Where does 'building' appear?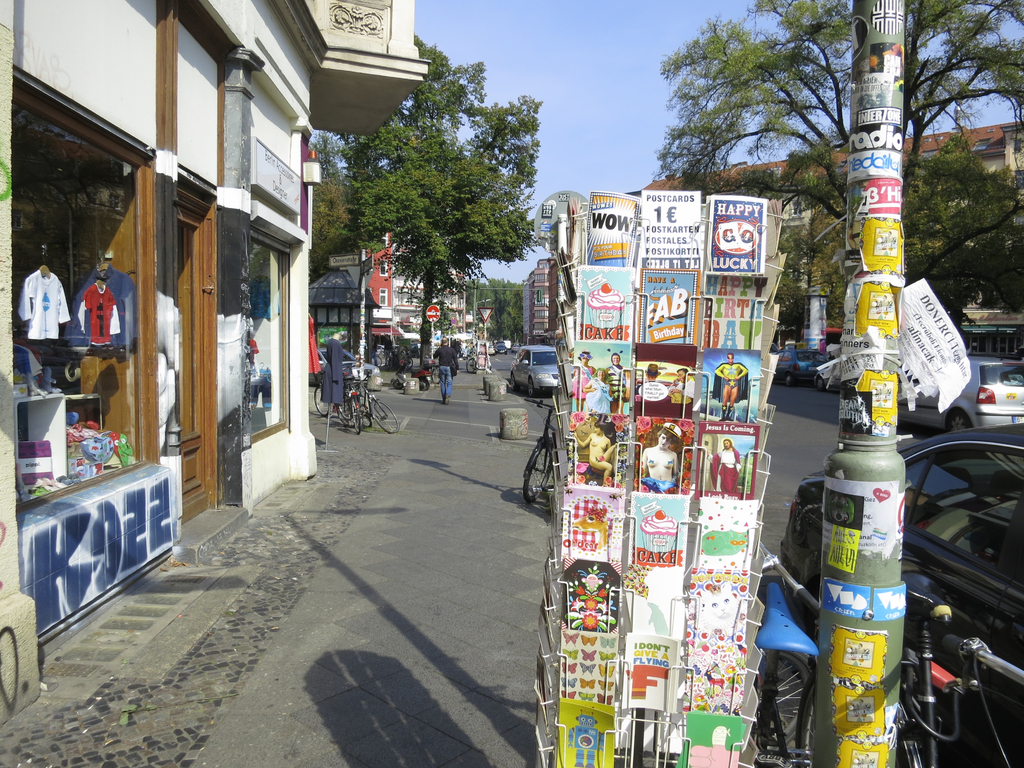
Appears at {"x1": 524, "y1": 258, "x2": 556, "y2": 341}.
